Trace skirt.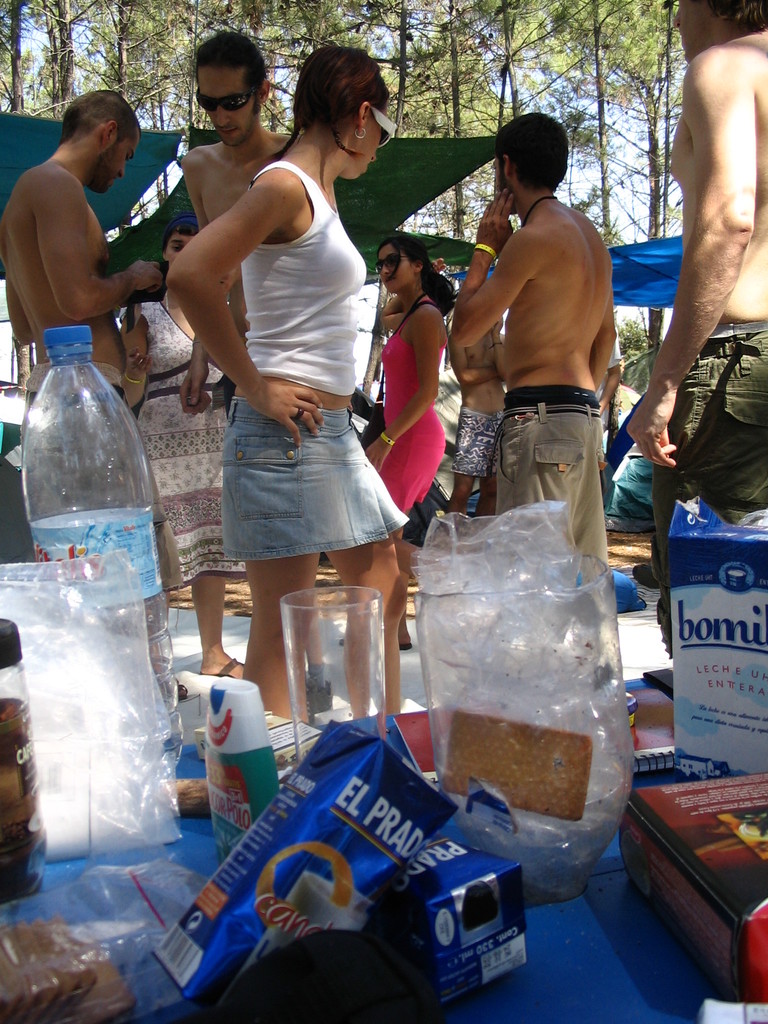
Traced to locate(219, 396, 415, 564).
